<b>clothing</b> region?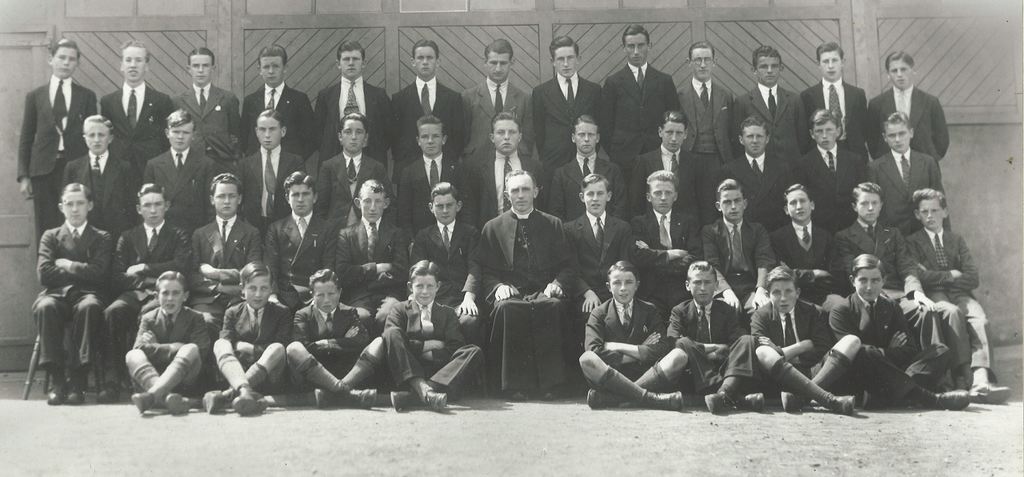
l=102, t=222, r=202, b=359
